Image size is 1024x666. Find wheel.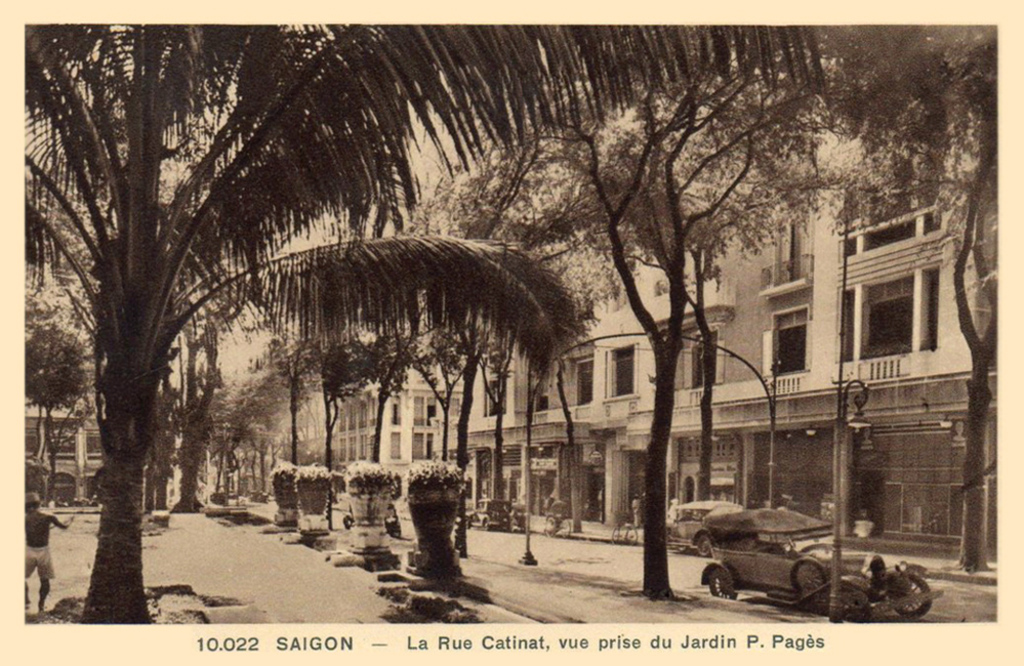
region(711, 568, 738, 602).
